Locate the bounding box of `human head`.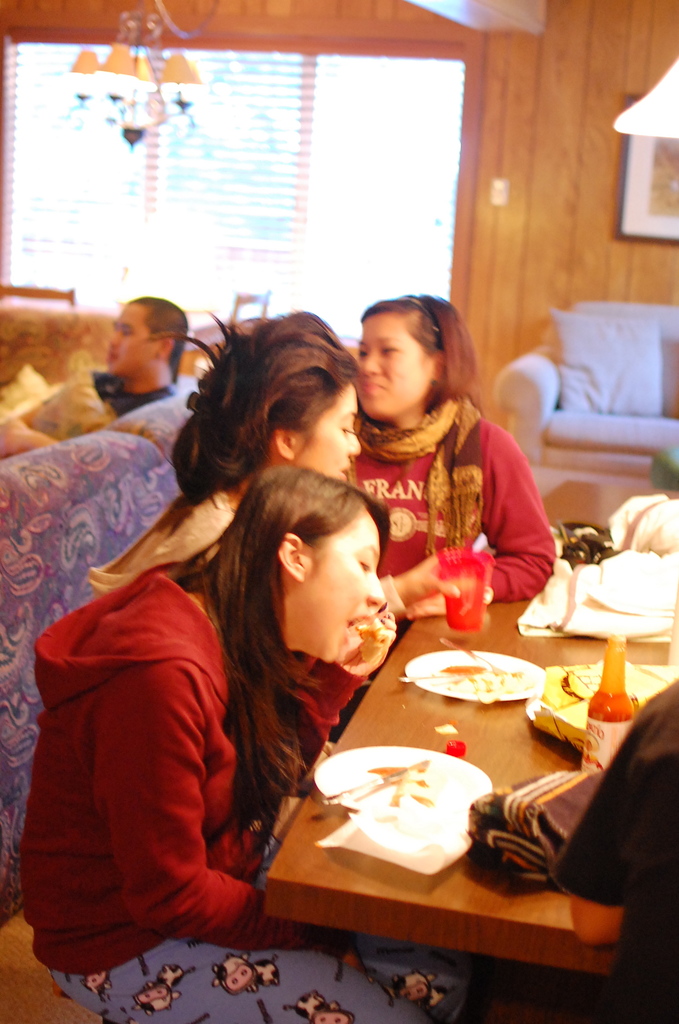
Bounding box: (356, 291, 475, 417).
